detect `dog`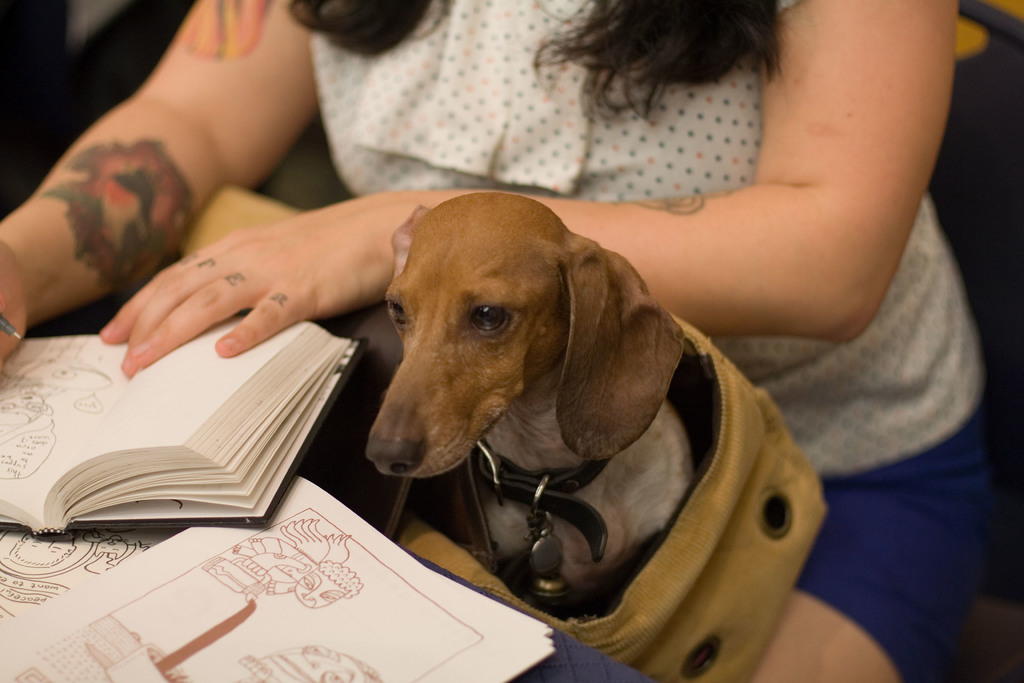
bbox=(366, 194, 829, 682)
